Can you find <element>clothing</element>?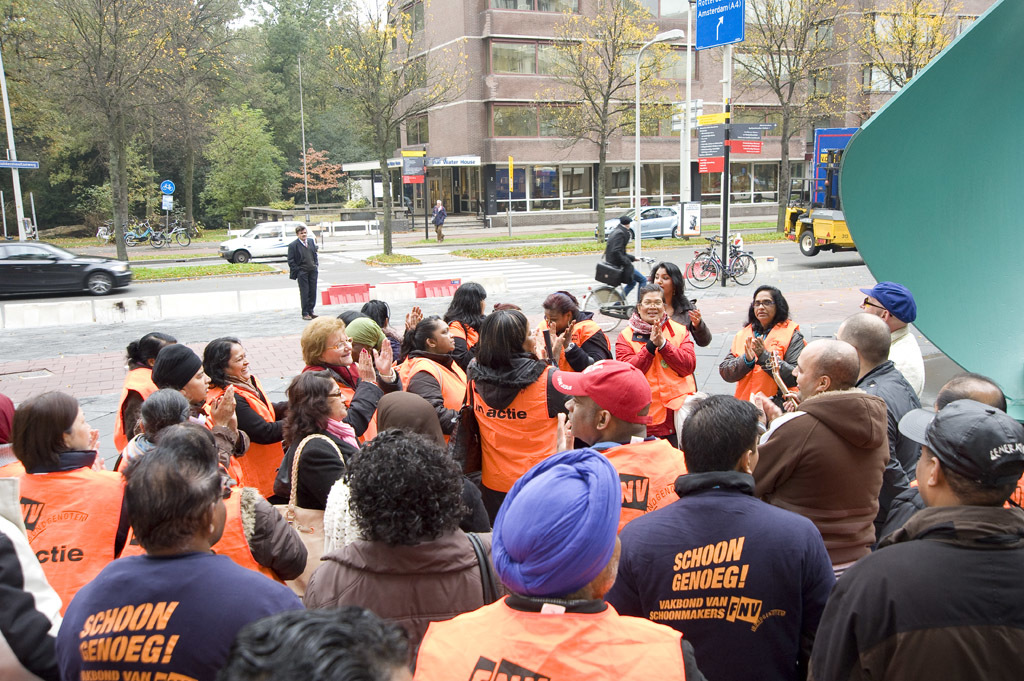
Yes, bounding box: l=720, t=318, r=808, b=419.
